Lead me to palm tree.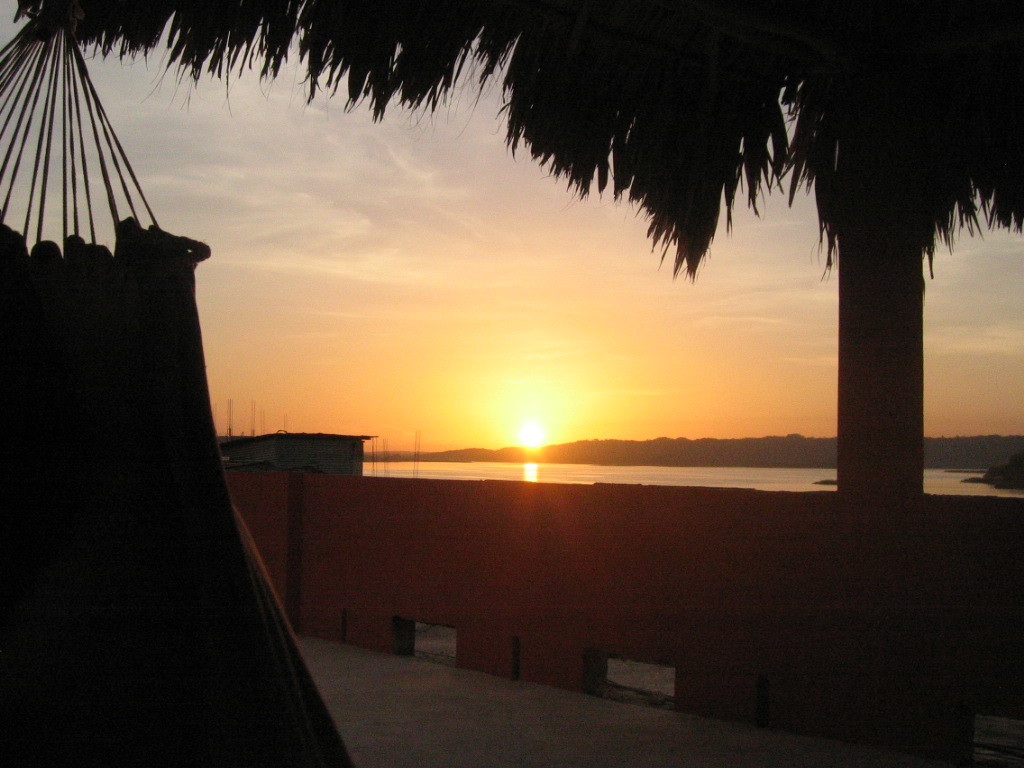
Lead to BBox(11, 1, 1023, 744).
